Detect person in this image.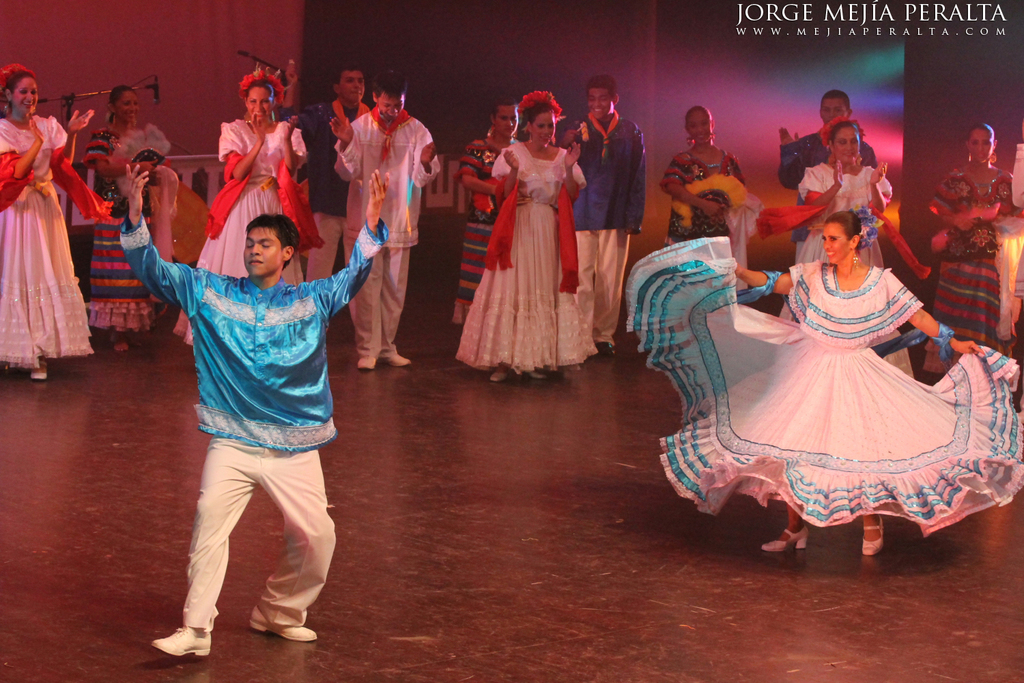
Detection: {"left": 775, "top": 87, "right": 890, "bottom": 191}.
